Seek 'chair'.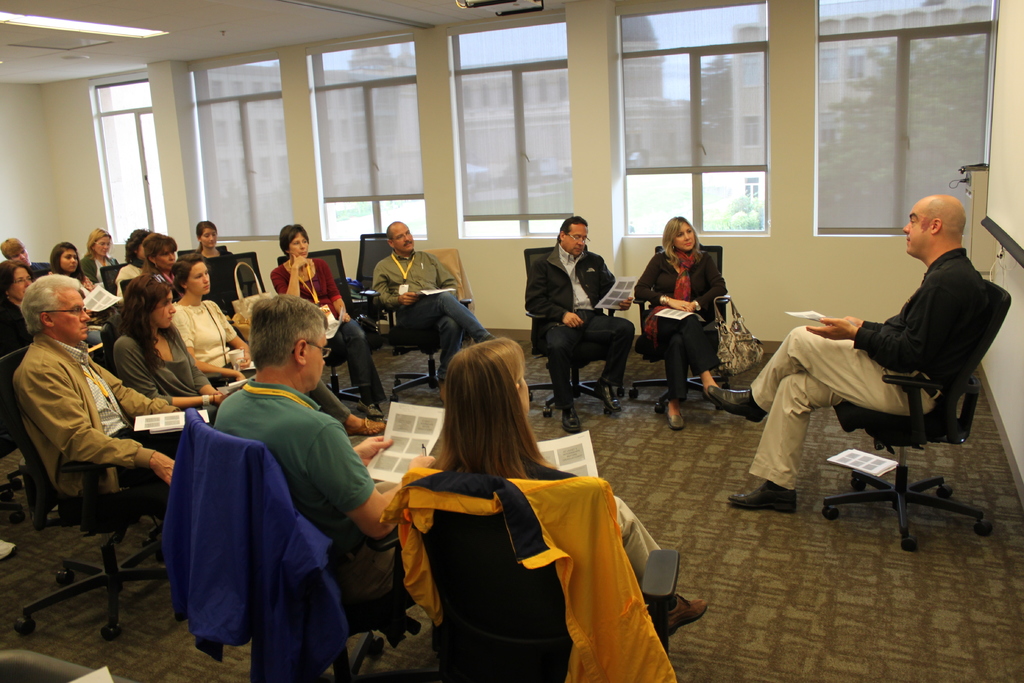
box(525, 247, 616, 418).
